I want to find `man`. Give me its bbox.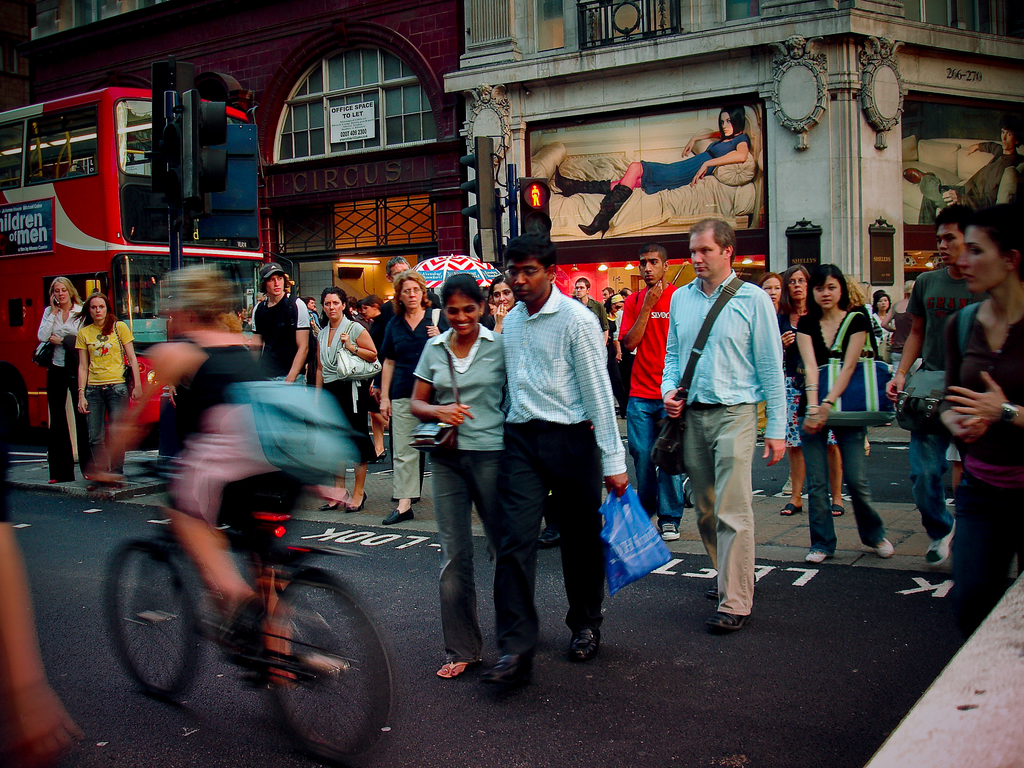
<region>244, 262, 312, 394</region>.
